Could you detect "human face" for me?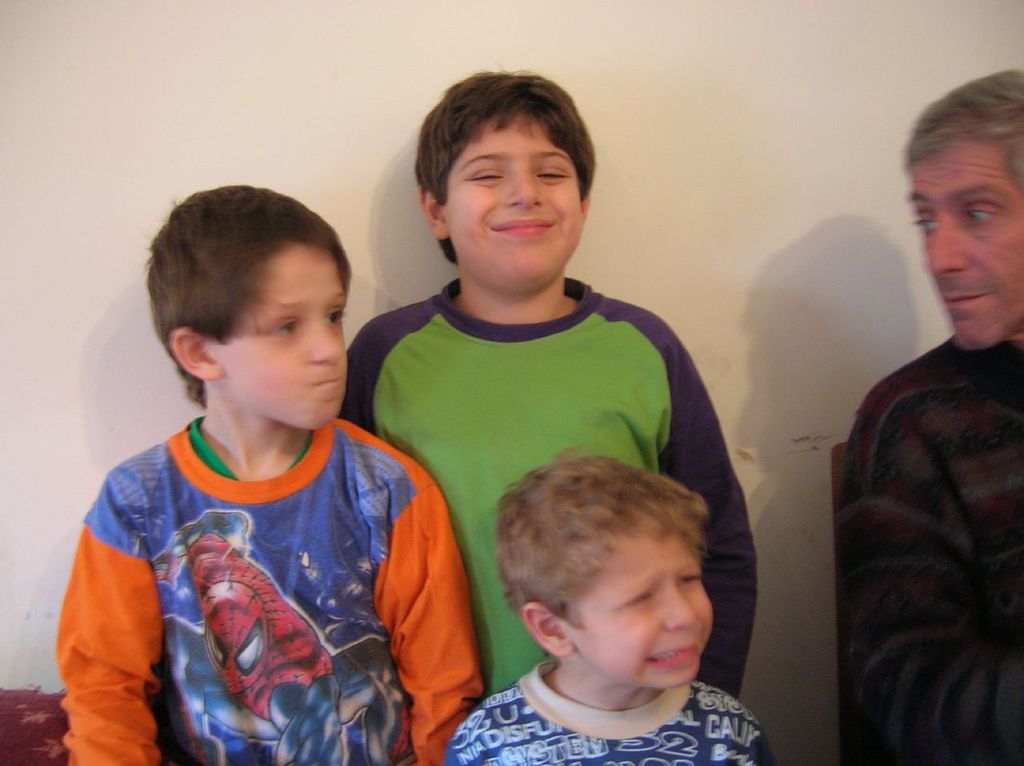
Detection result: 565 509 714 693.
